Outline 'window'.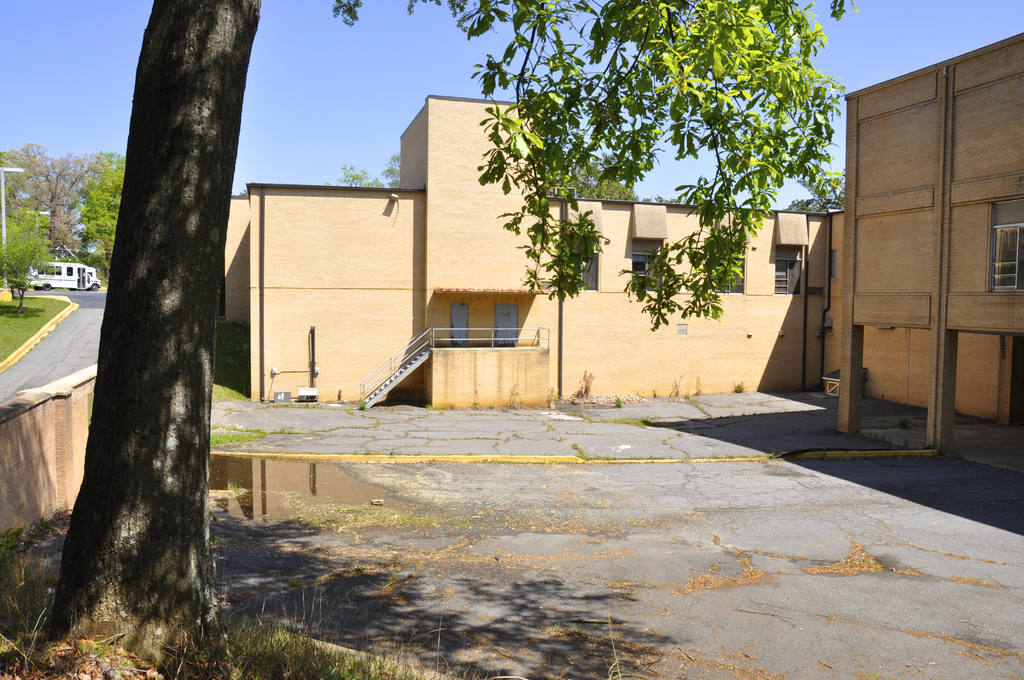
Outline: box=[634, 245, 661, 289].
